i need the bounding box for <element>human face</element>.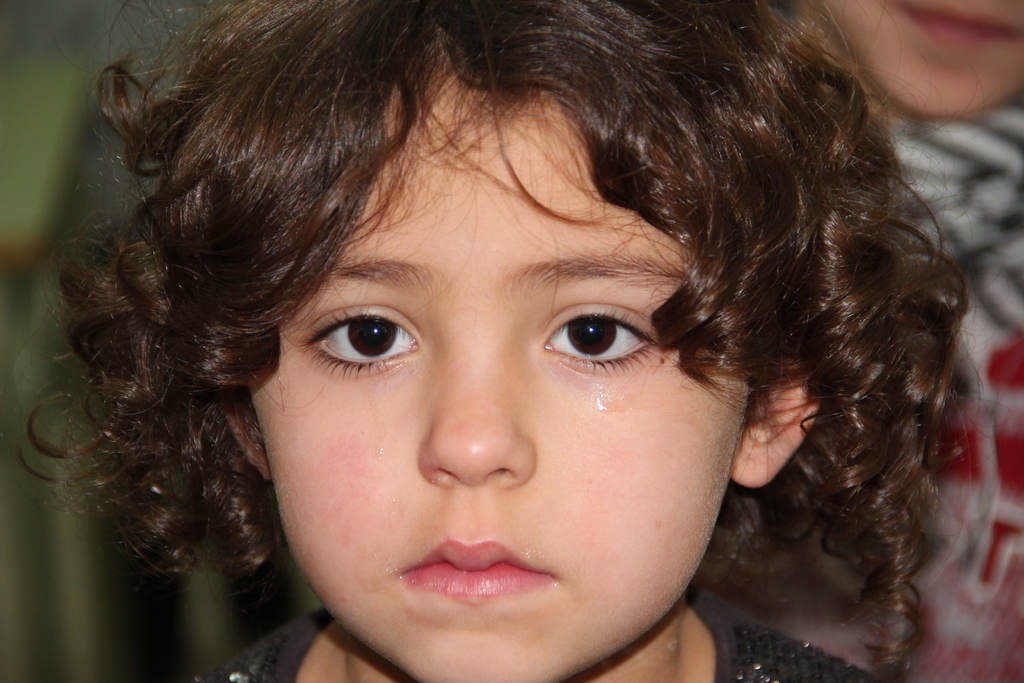
Here it is: l=241, t=72, r=755, b=682.
